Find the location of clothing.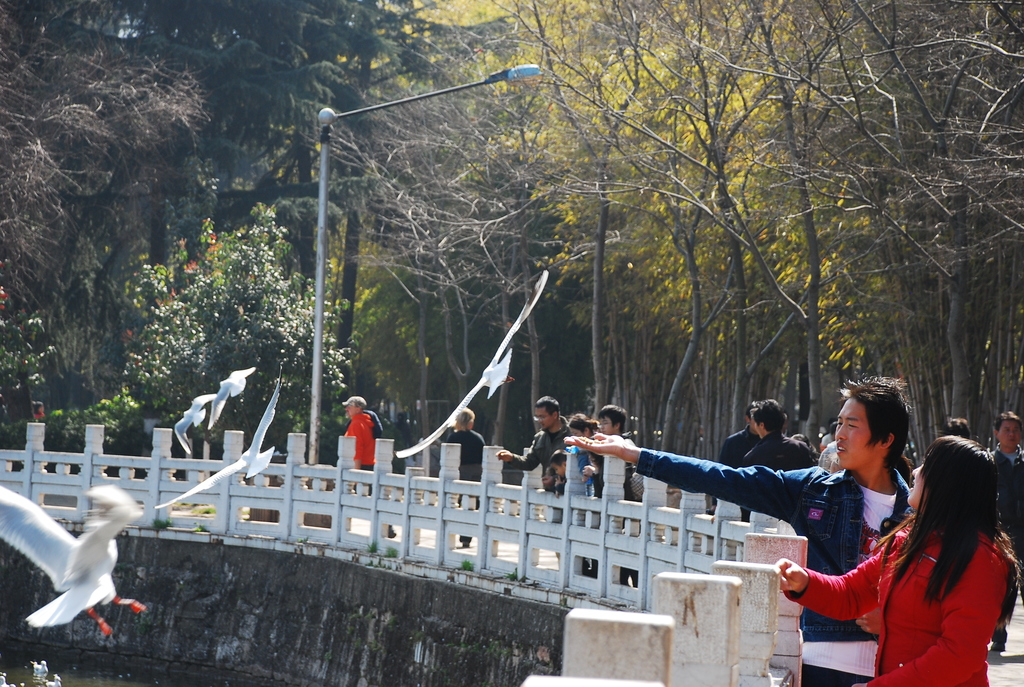
Location: {"x1": 742, "y1": 436, "x2": 824, "y2": 521}.
